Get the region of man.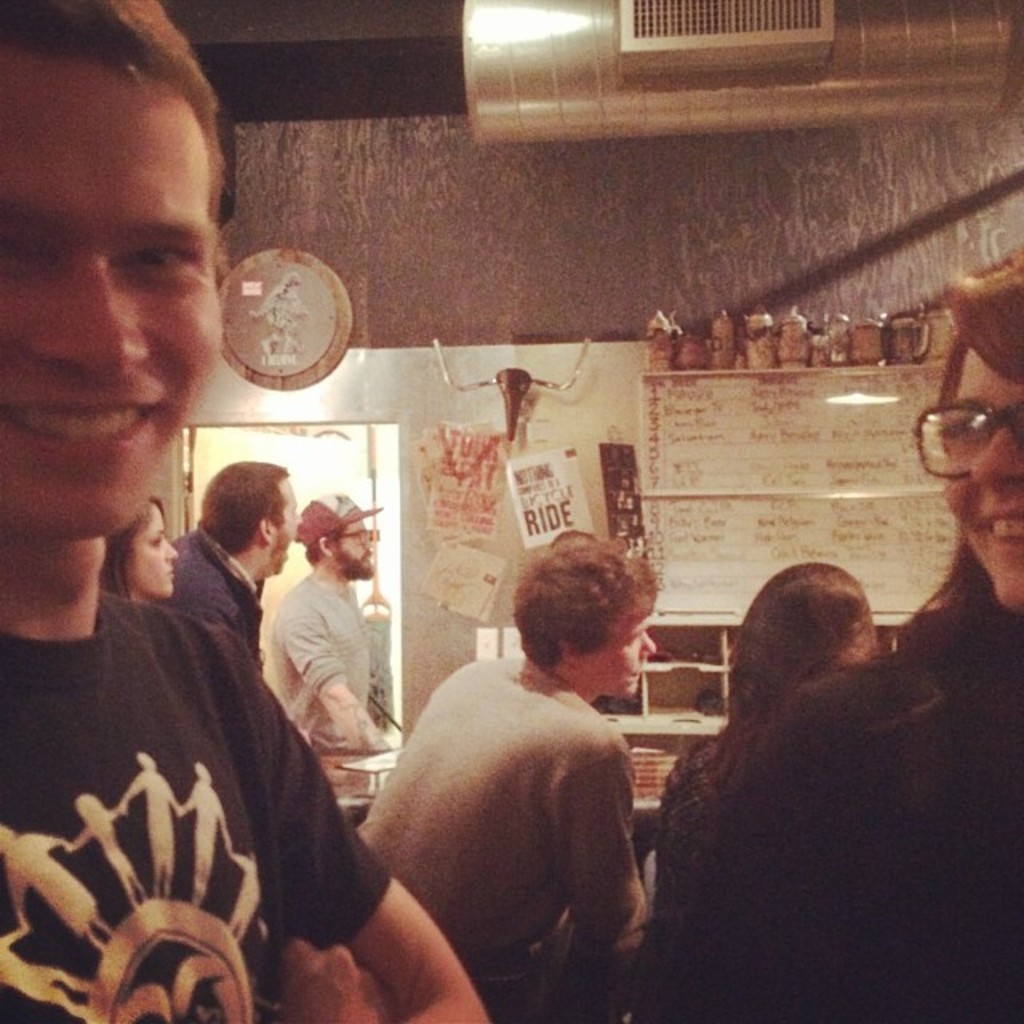
166,462,299,654.
